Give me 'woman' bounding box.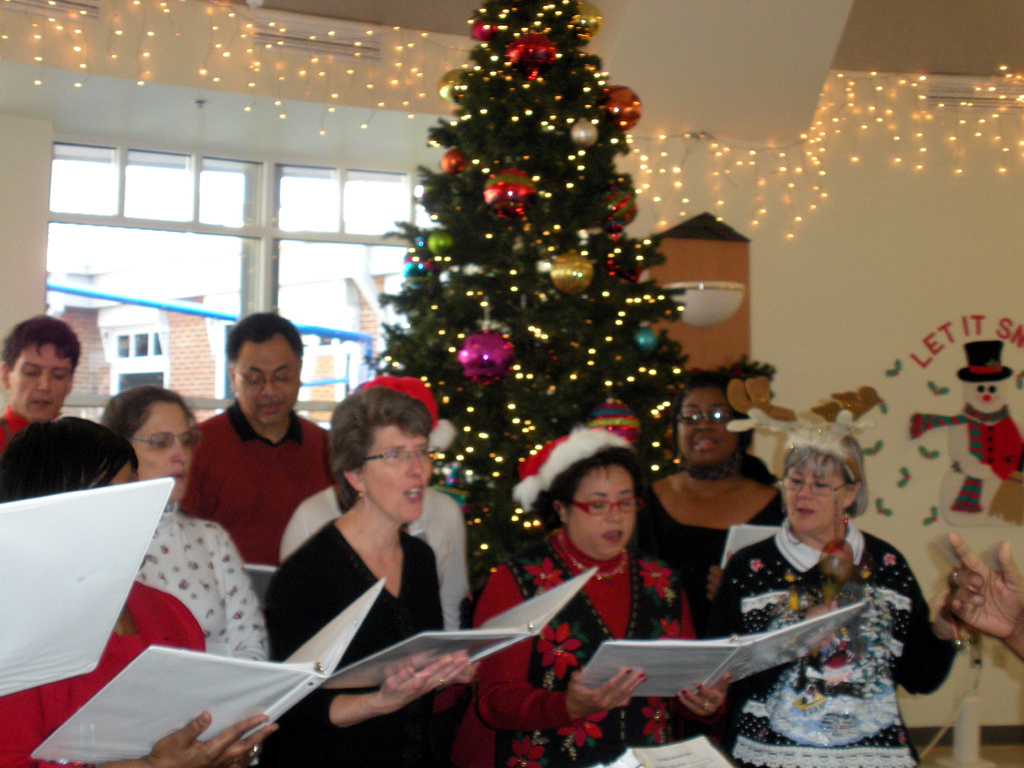
0,415,280,767.
